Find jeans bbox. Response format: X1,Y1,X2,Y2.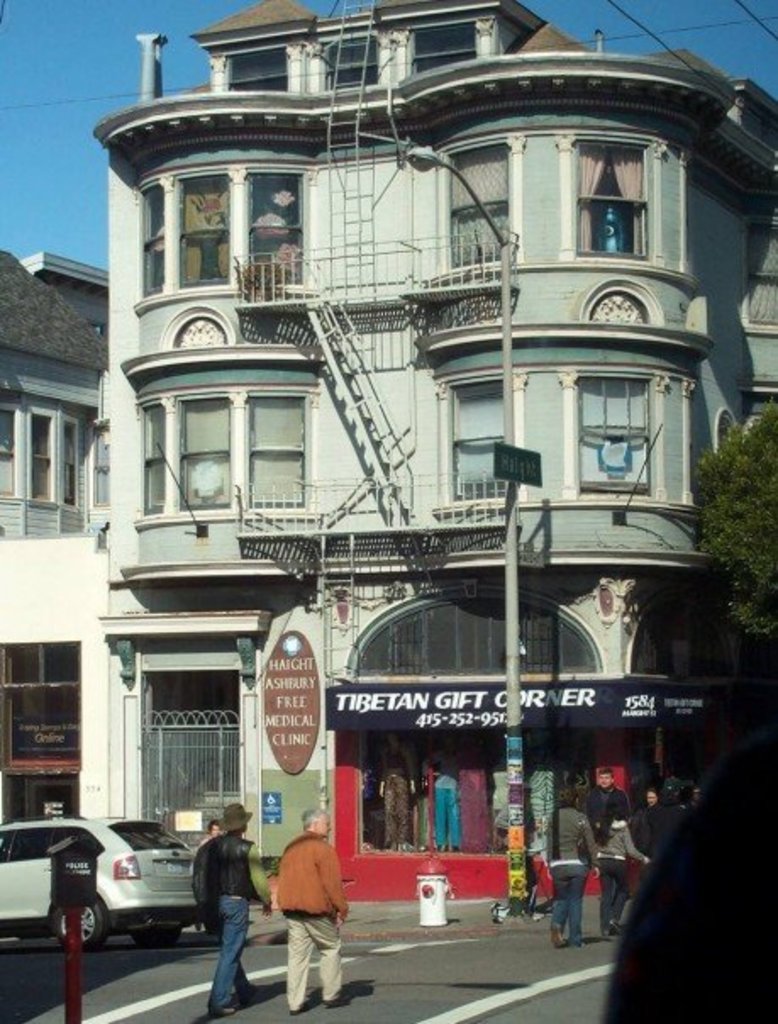
600,856,625,932.
